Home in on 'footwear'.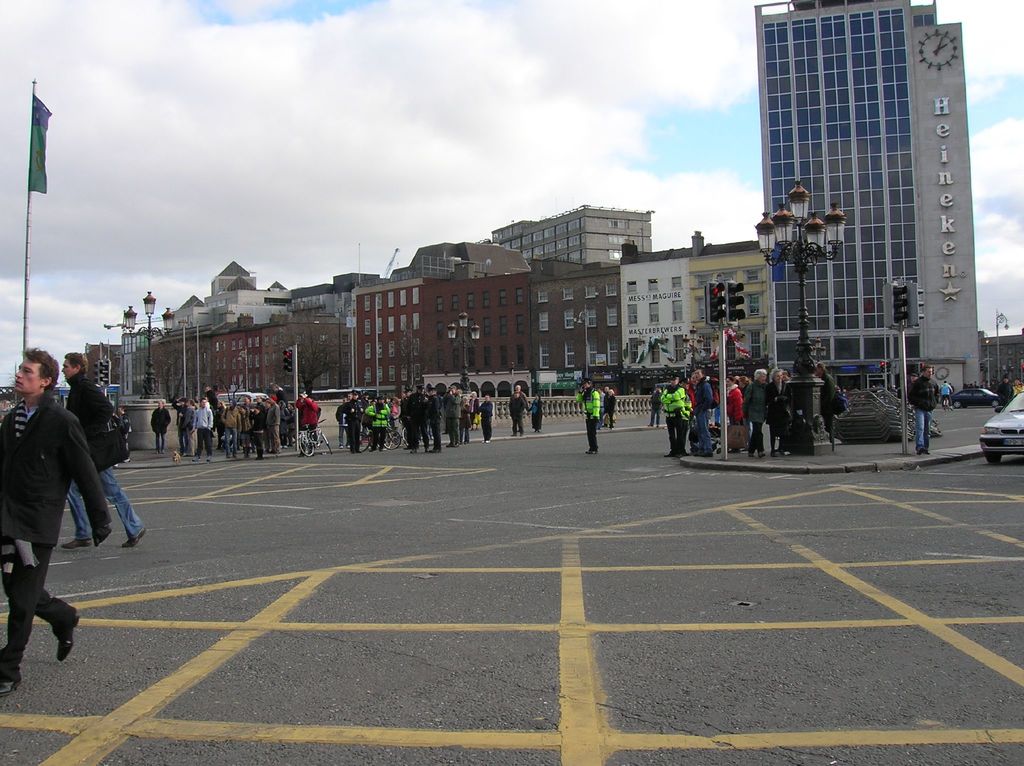
Homed in at bbox=[925, 450, 933, 454].
